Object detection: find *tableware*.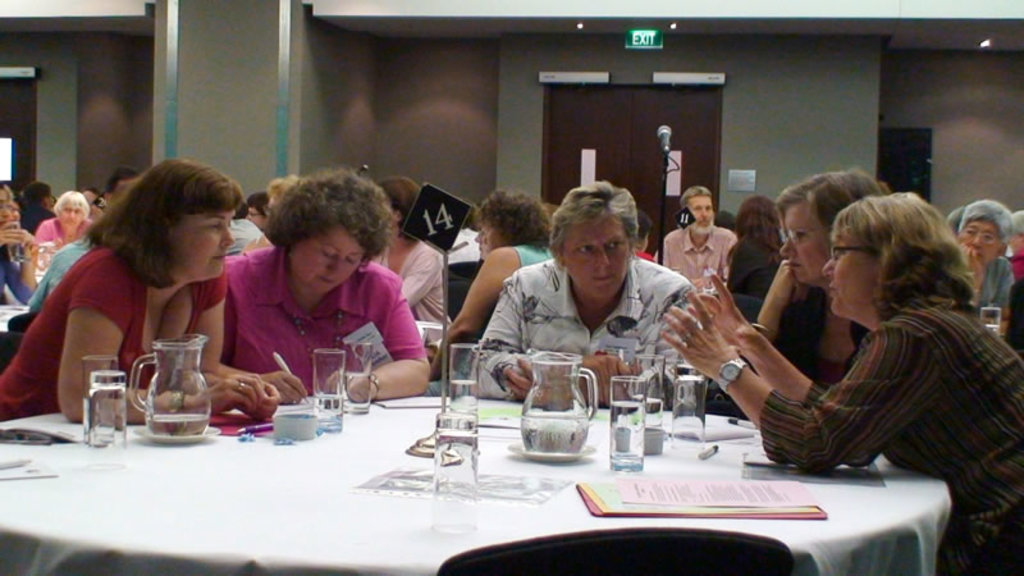
(669, 374, 704, 445).
